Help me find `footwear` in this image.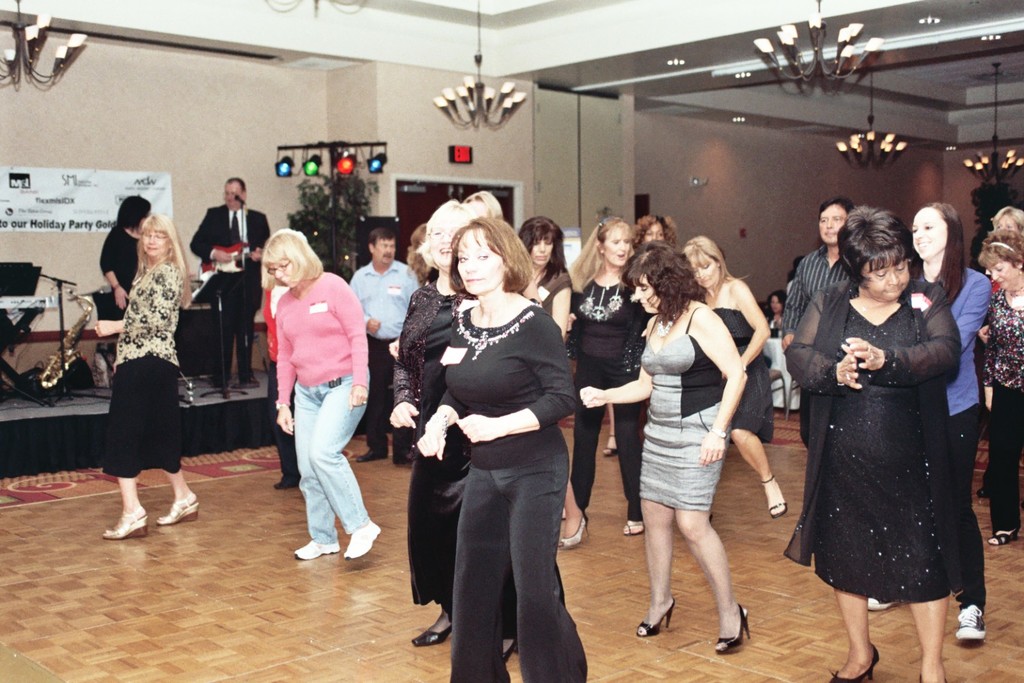
Found it: bbox=(715, 607, 749, 655).
